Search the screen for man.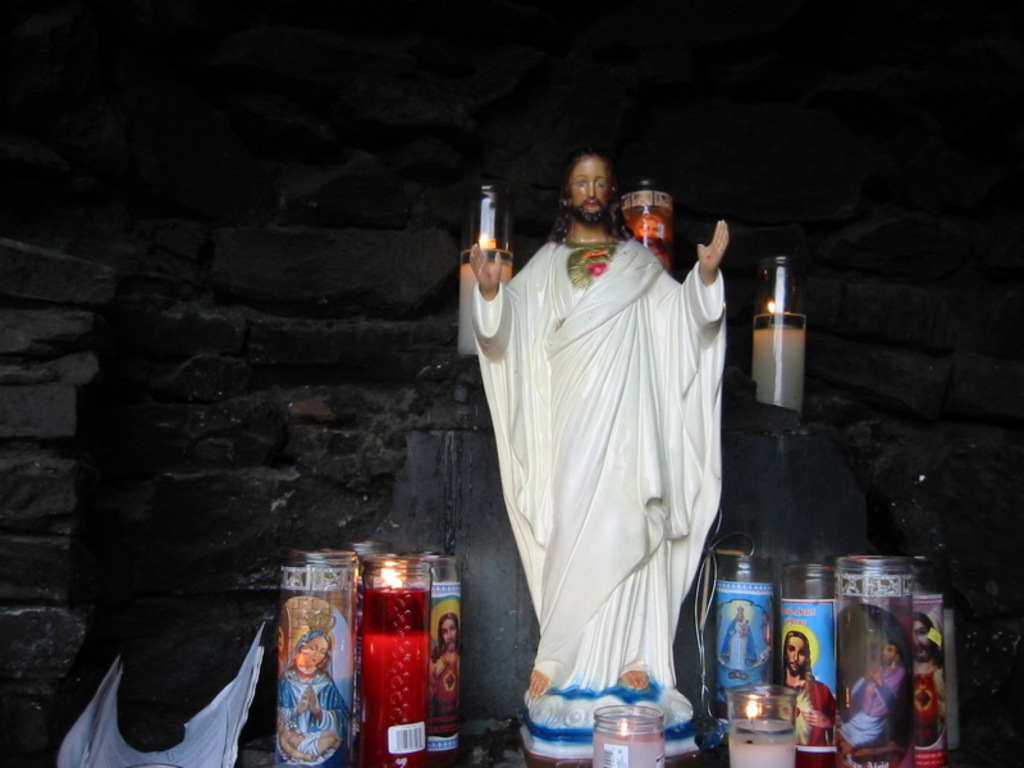
Found at detection(425, 613, 457, 703).
